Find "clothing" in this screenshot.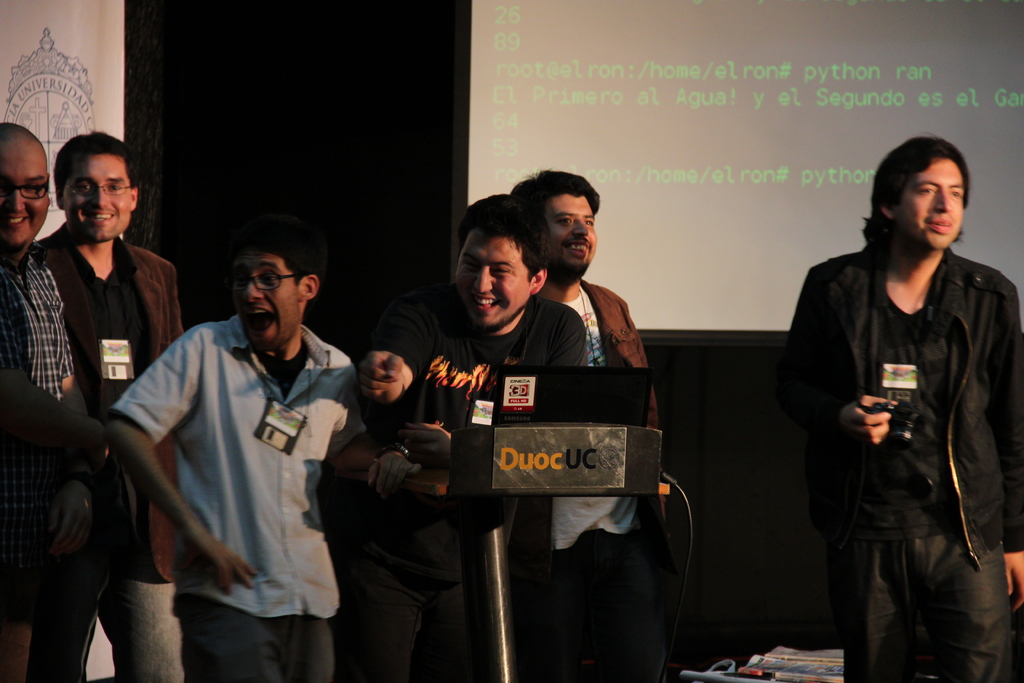
The bounding box for "clothing" is x1=0, y1=570, x2=36, y2=682.
